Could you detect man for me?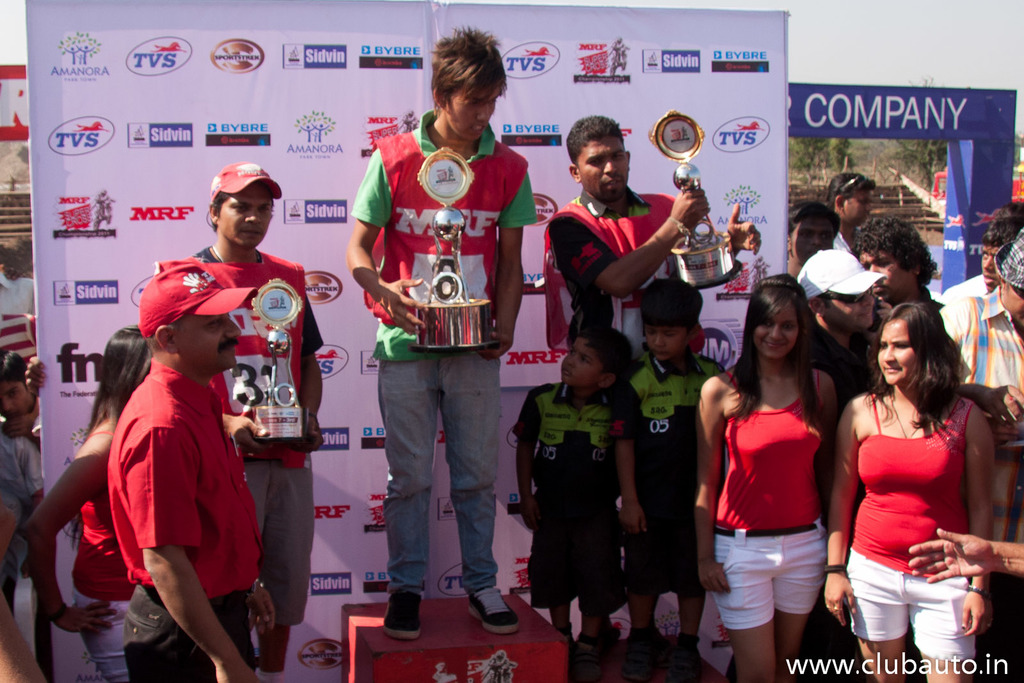
Detection result: select_region(0, 353, 45, 436).
